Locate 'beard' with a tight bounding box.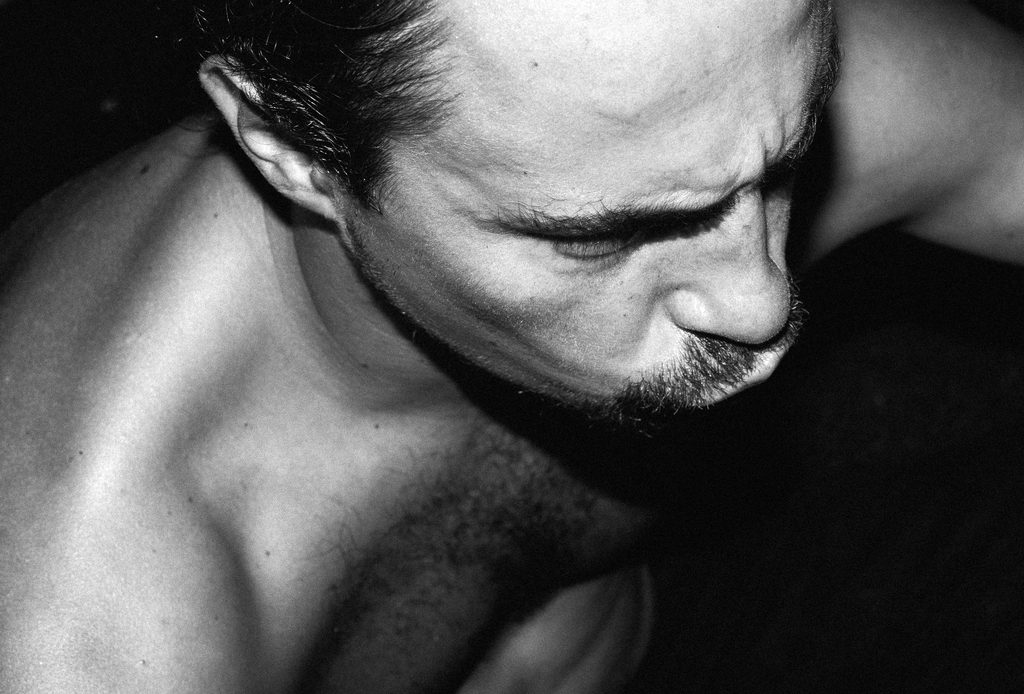
bbox(606, 274, 809, 443).
